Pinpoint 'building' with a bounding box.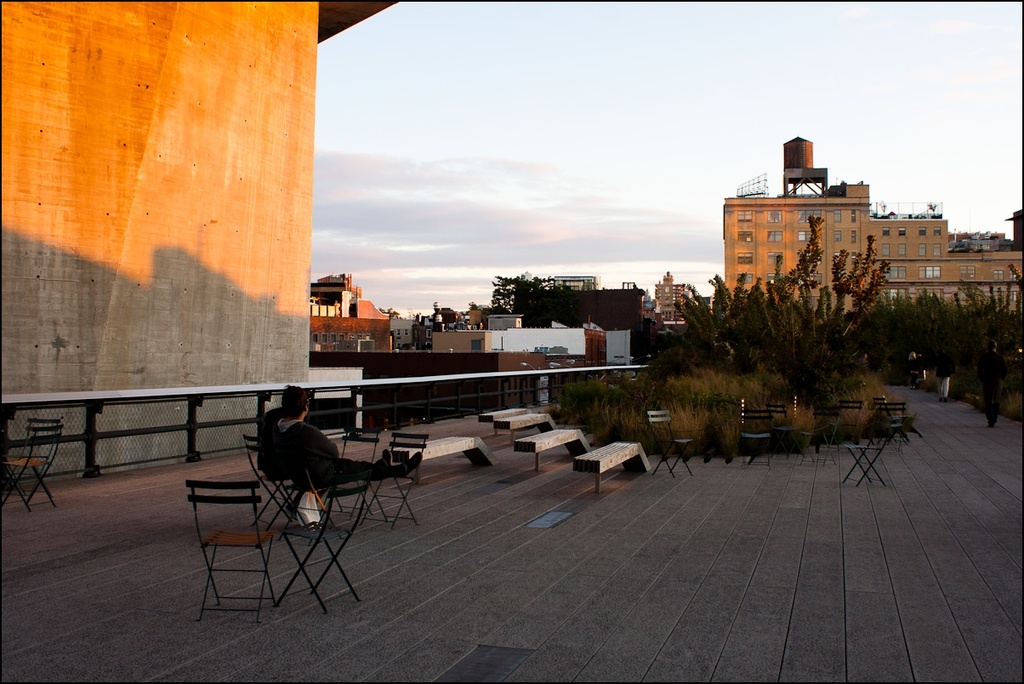
2 0 395 487.
